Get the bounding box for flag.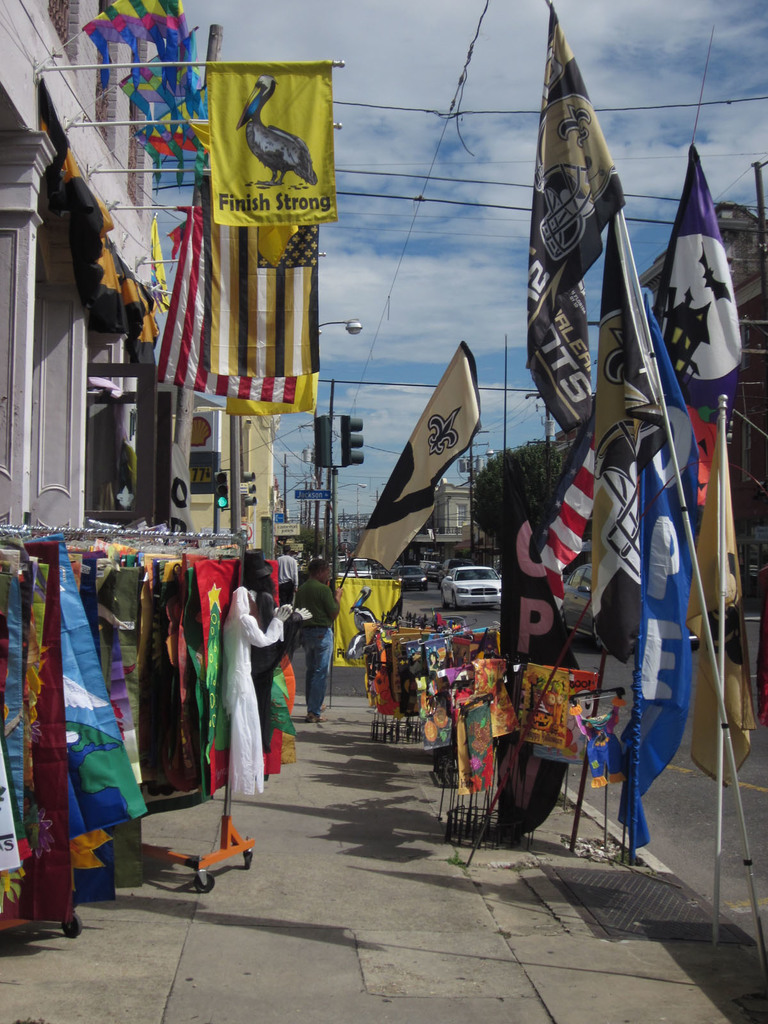
{"x1": 221, "y1": 379, "x2": 310, "y2": 414}.
